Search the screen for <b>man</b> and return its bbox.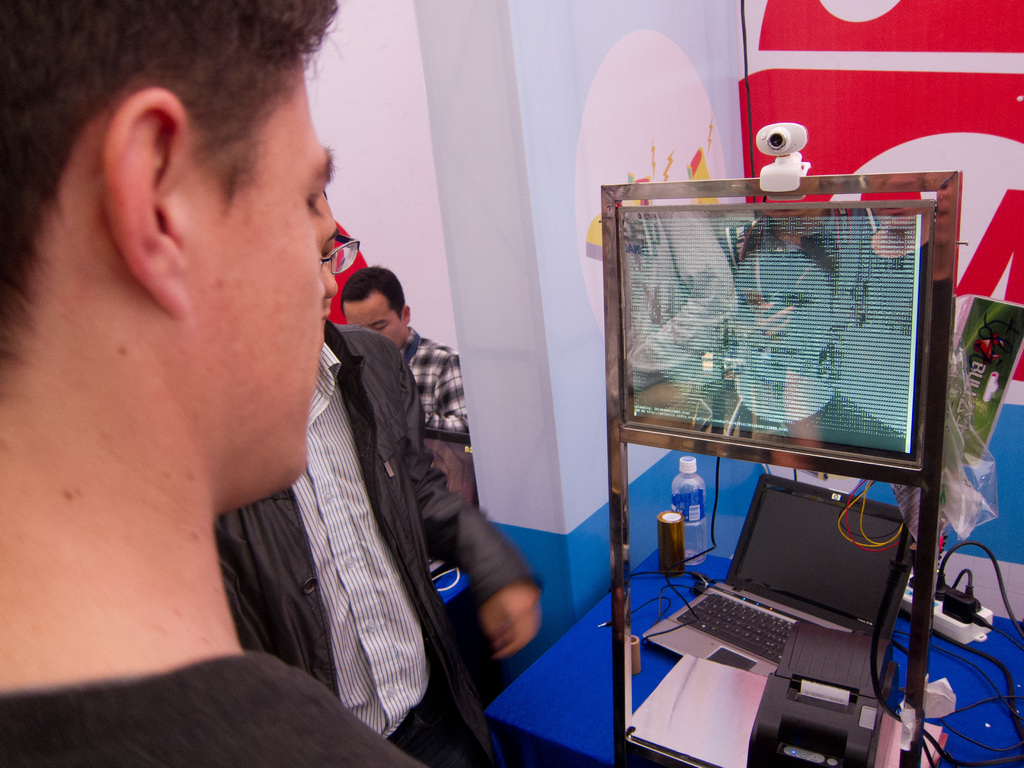
Found: {"x1": 207, "y1": 230, "x2": 550, "y2": 764}.
